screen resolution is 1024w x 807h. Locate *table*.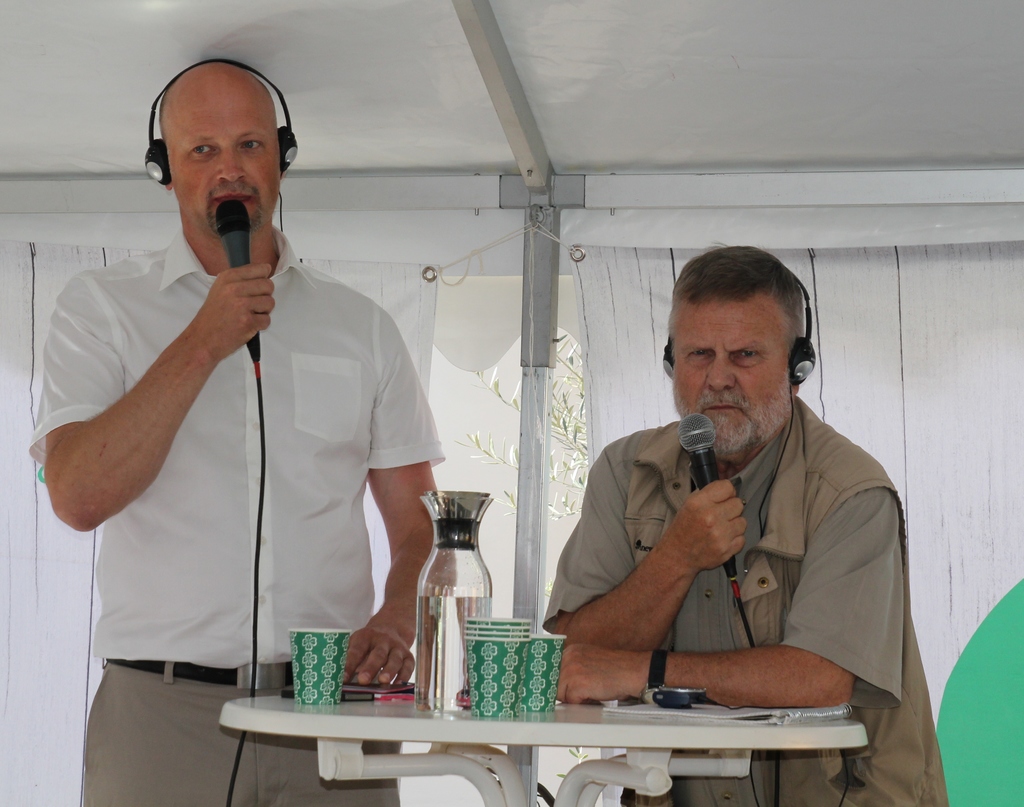
170 630 867 806.
